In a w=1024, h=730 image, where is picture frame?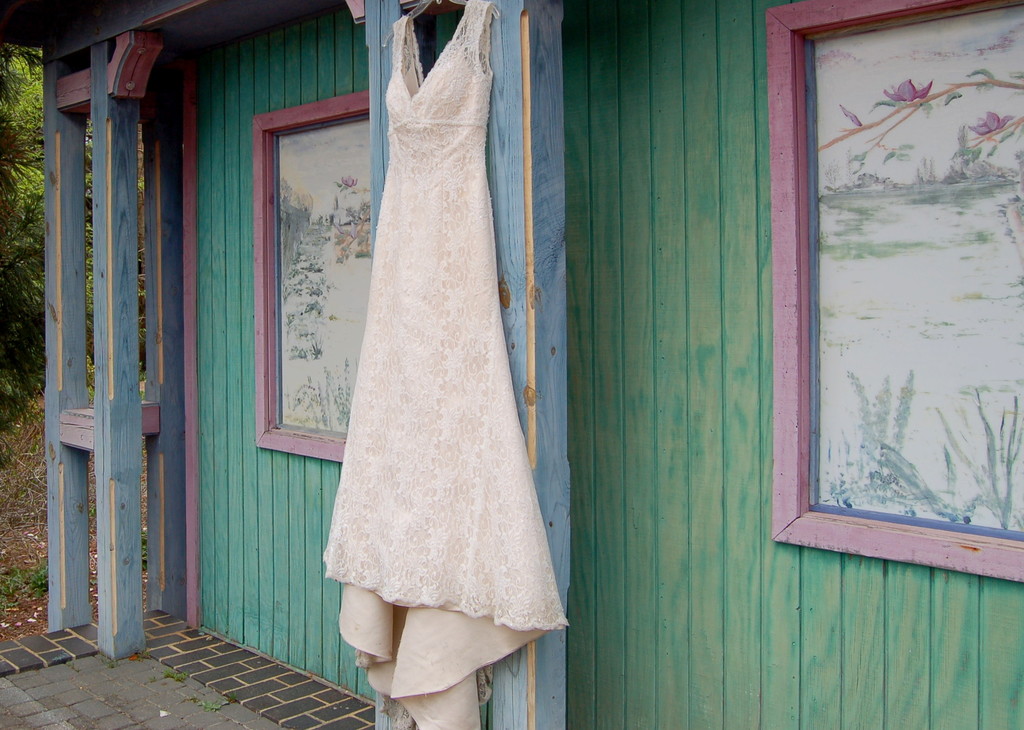
pyautogui.locateOnScreen(252, 90, 371, 461).
